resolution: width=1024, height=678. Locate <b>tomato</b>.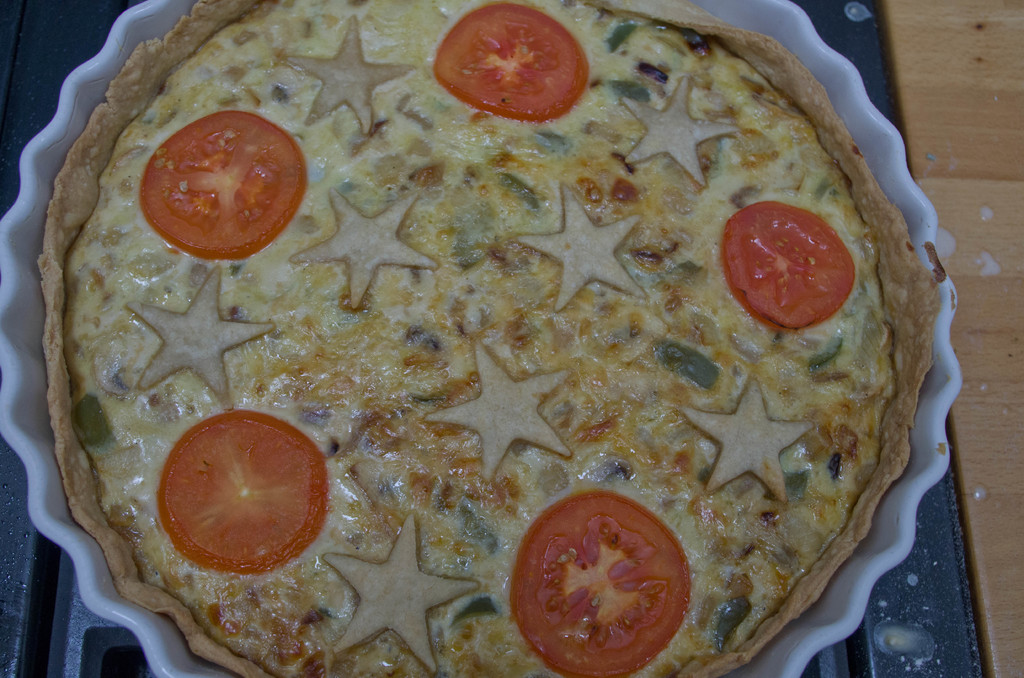
(159,412,325,577).
